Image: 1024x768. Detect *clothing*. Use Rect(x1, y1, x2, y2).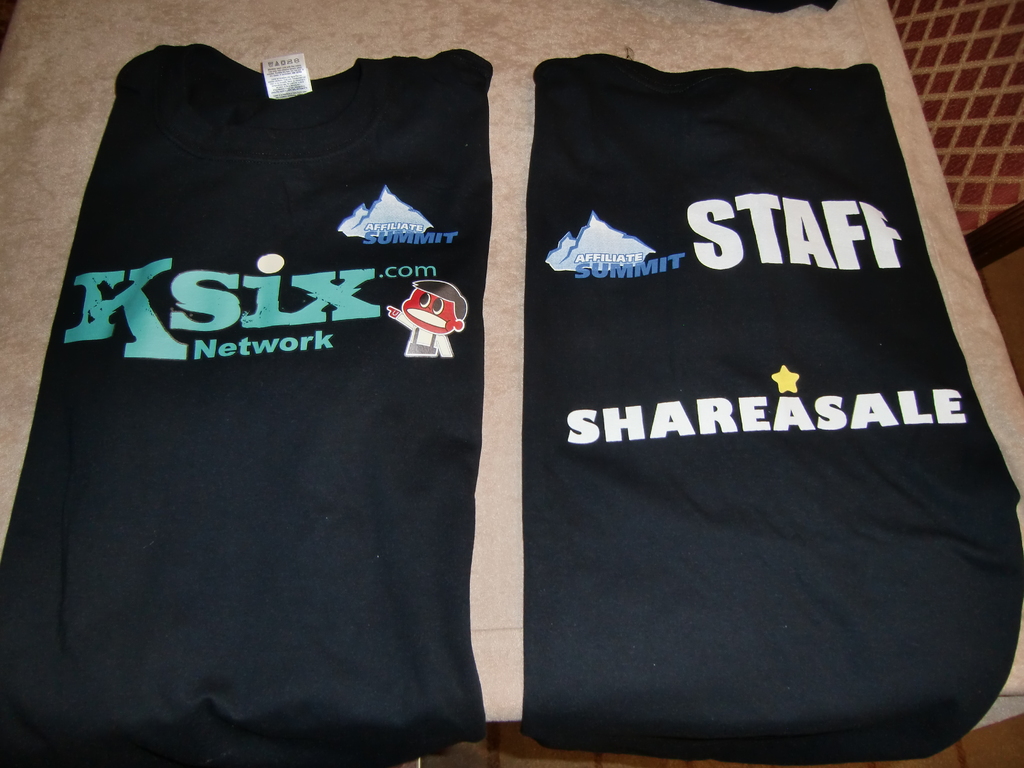
Rect(4, 38, 497, 762).
